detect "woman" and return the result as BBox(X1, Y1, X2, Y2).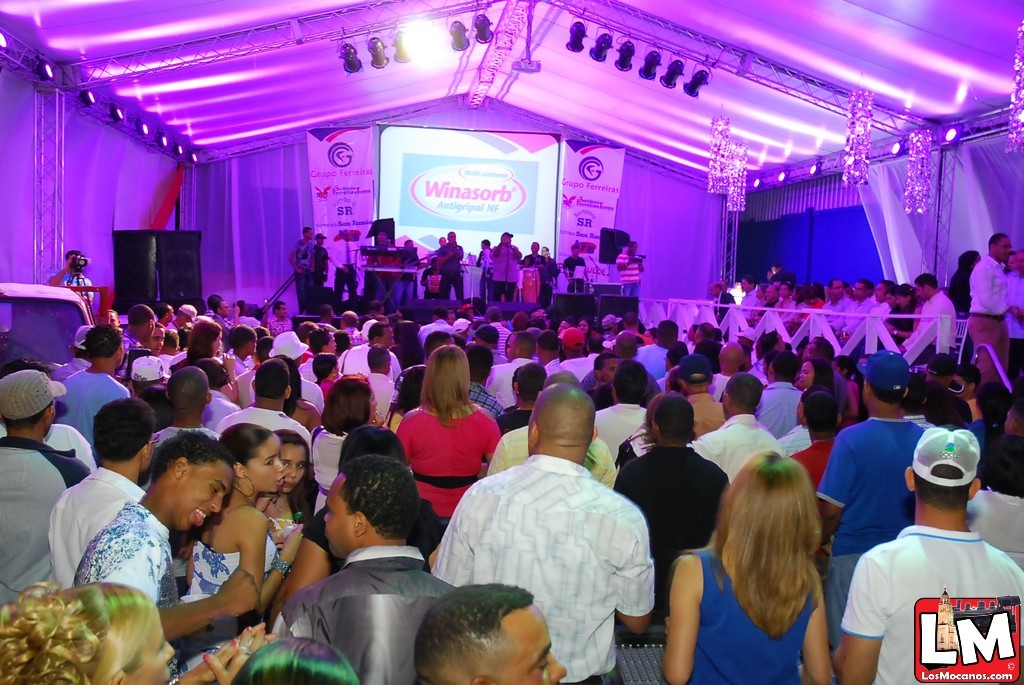
BBox(308, 373, 388, 520).
